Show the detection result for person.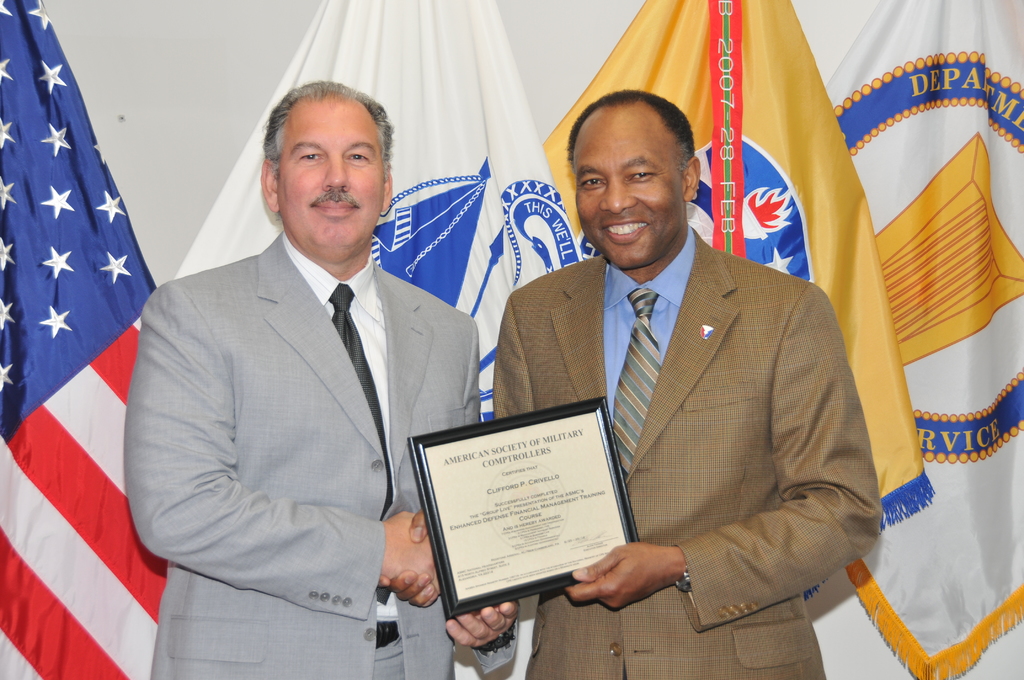
[left=127, top=79, right=523, bottom=679].
